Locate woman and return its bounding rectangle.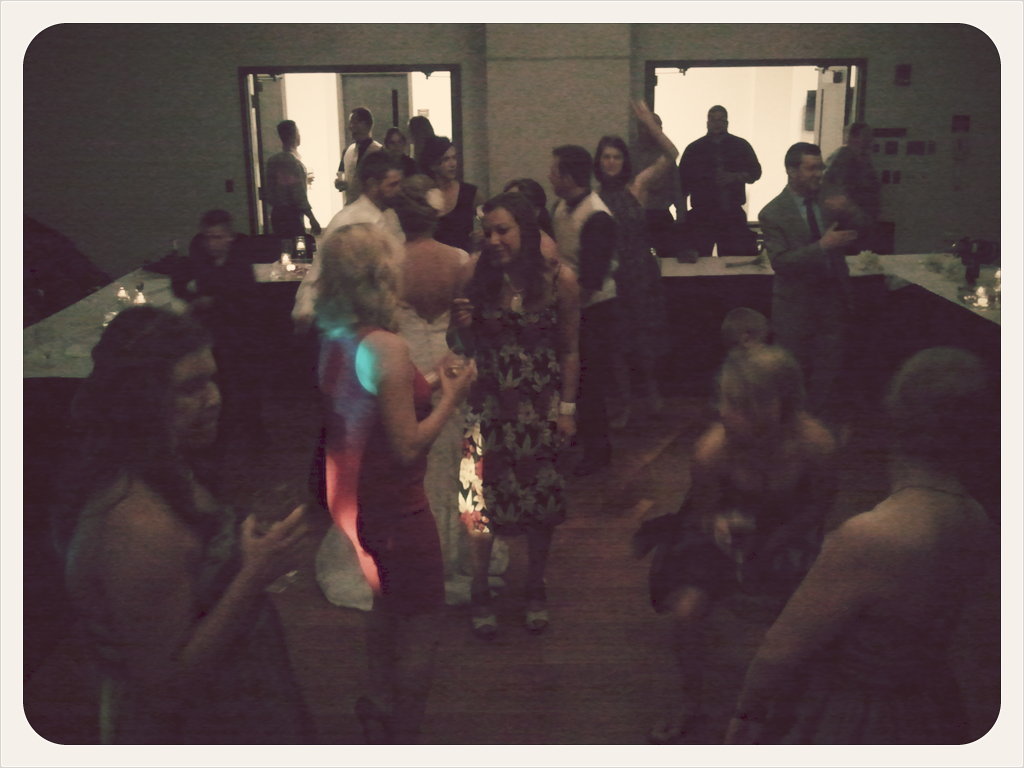
(68,294,309,748).
